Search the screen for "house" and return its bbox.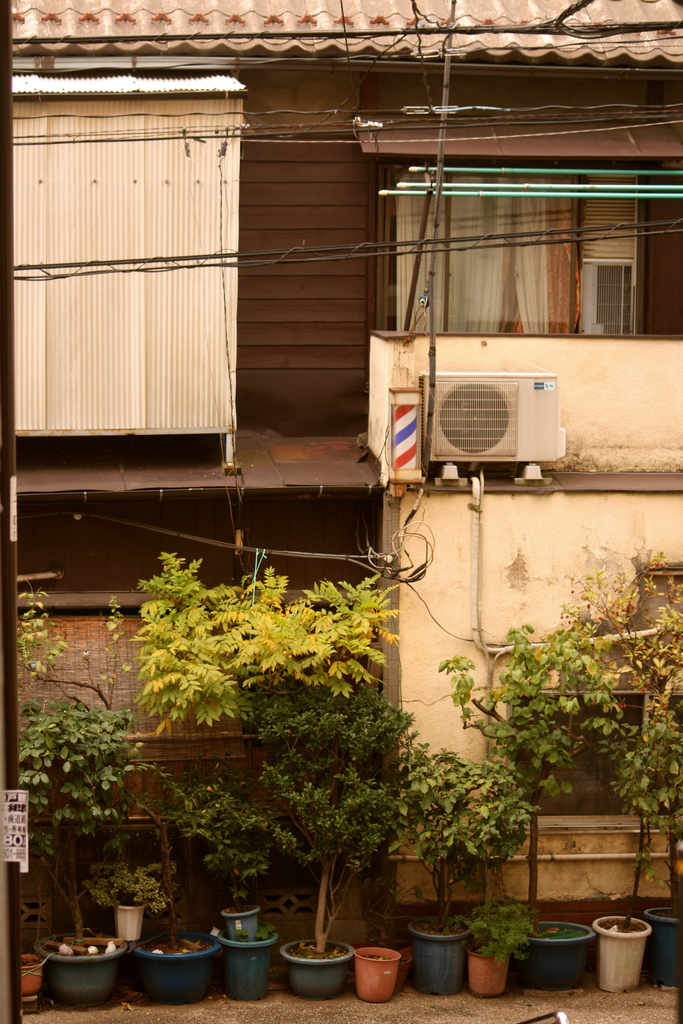
Found: <region>28, 10, 675, 1004</region>.
